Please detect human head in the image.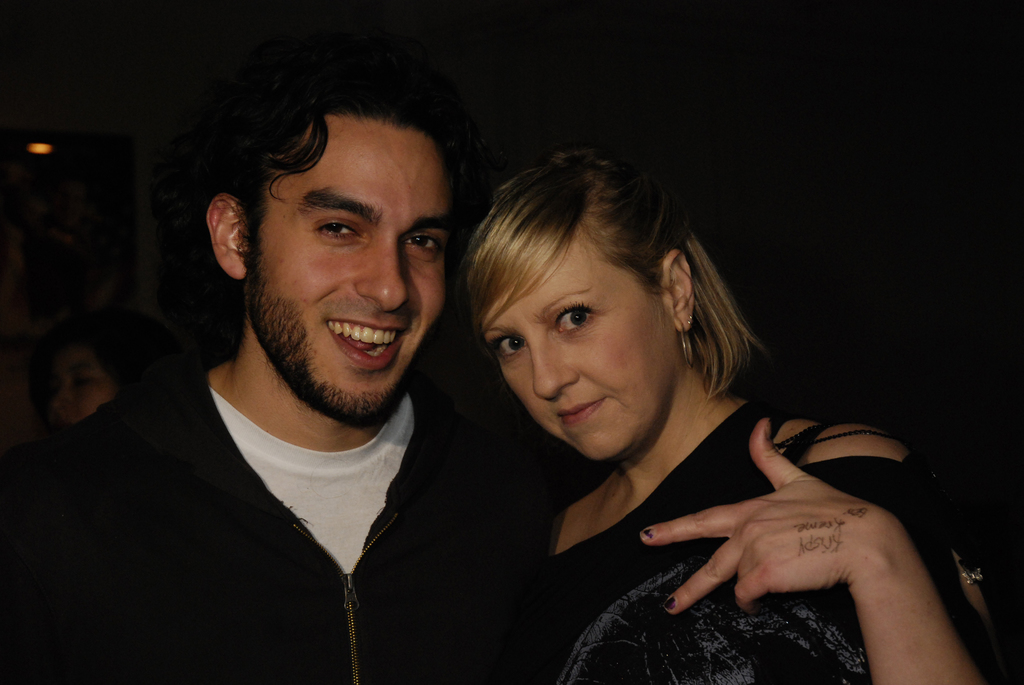
[38, 319, 141, 421].
